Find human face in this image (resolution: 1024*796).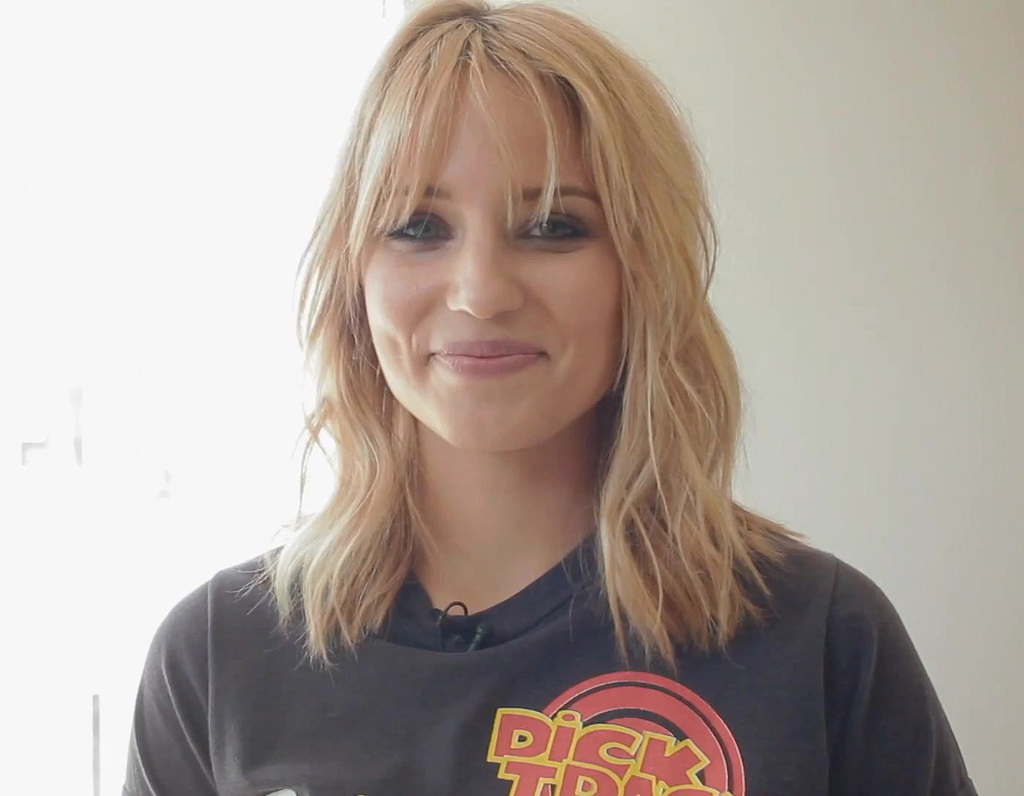
[left=362, top=63, right=624, bottom=449].
